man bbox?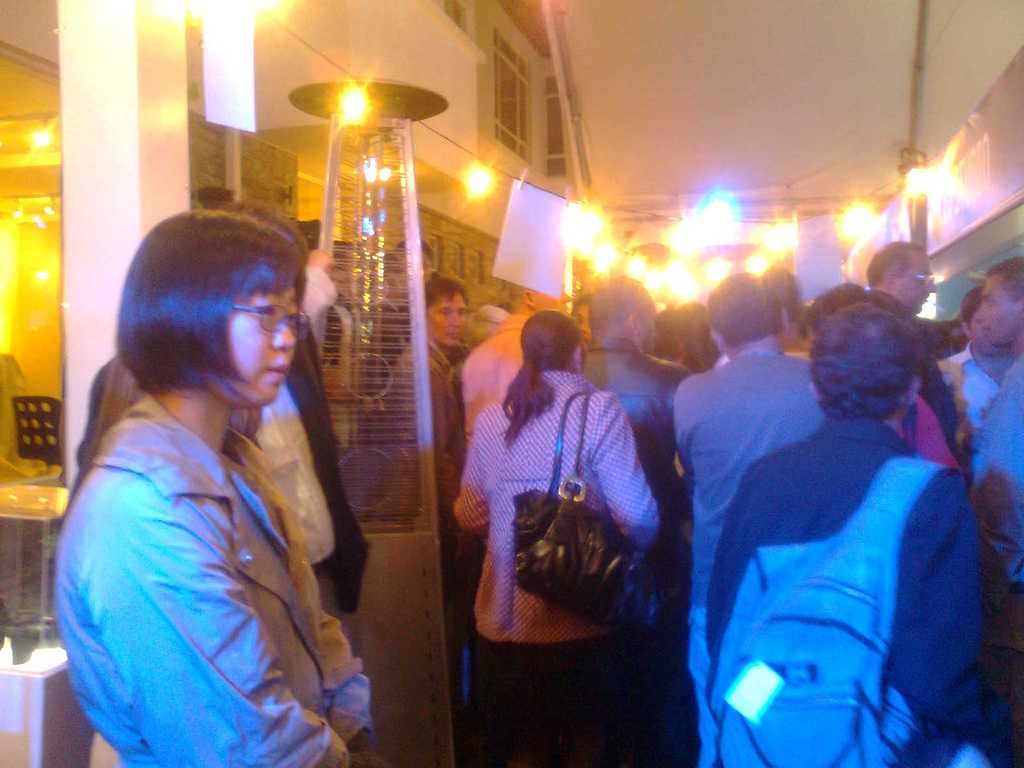
locate(868, 239, 969, 448)
